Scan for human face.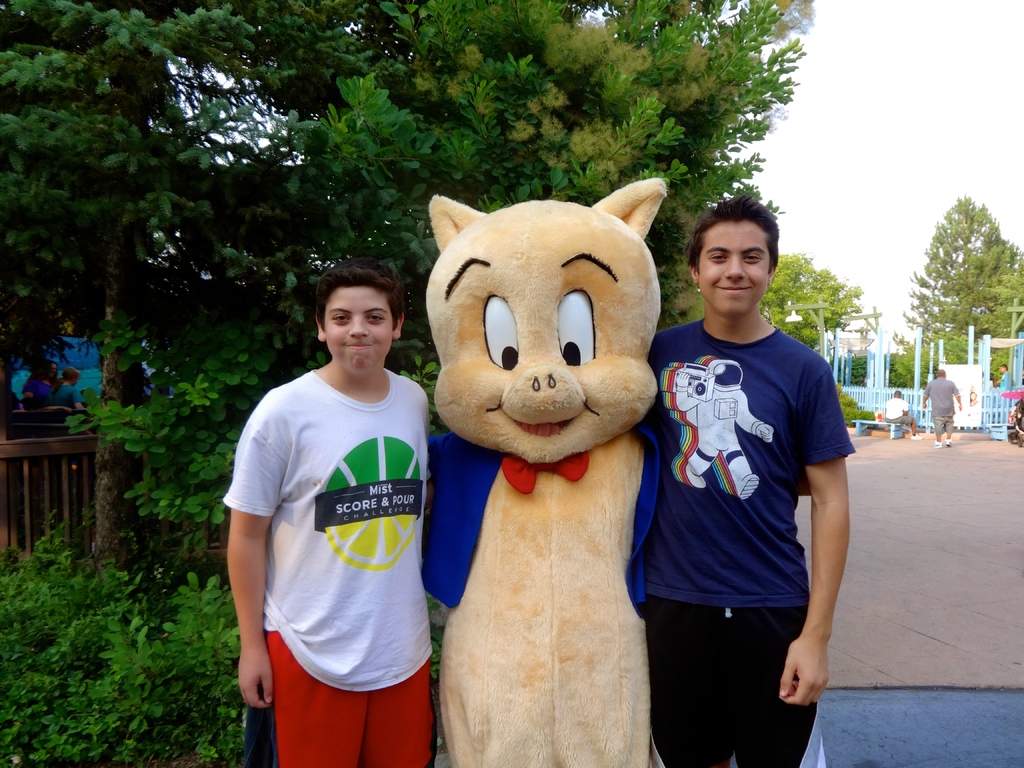
Scan result: (x1=696, y1=220, x2=767, y2=313).
